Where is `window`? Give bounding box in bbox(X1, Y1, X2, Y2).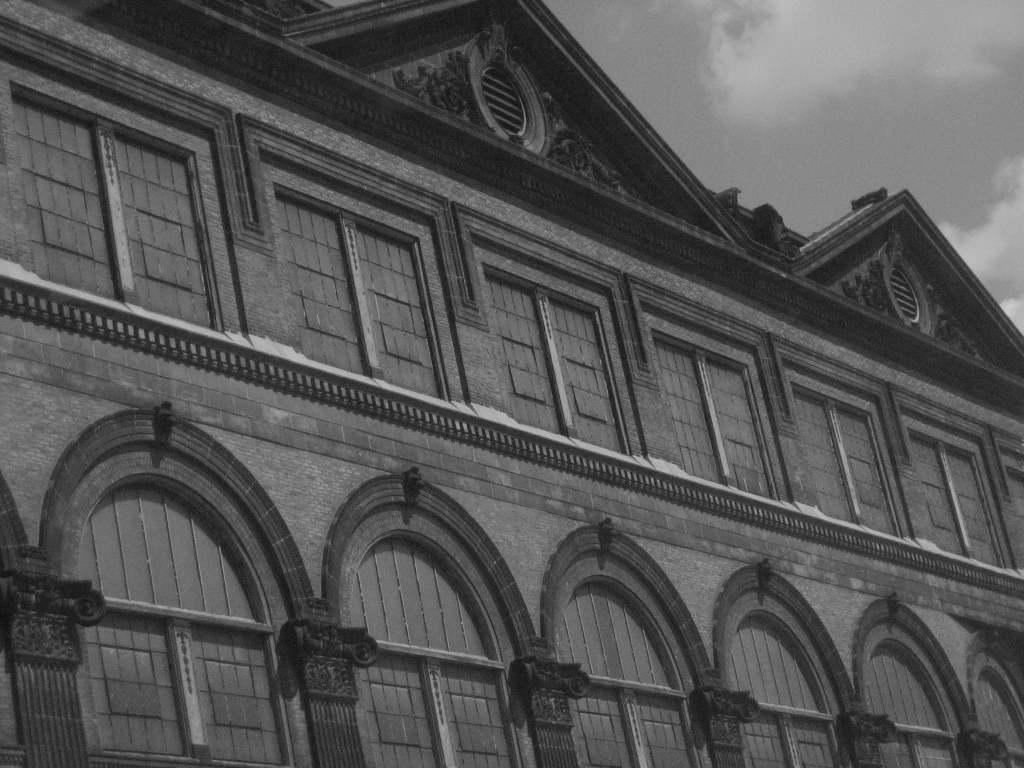
bbox(999, 445, 1022, 524).
